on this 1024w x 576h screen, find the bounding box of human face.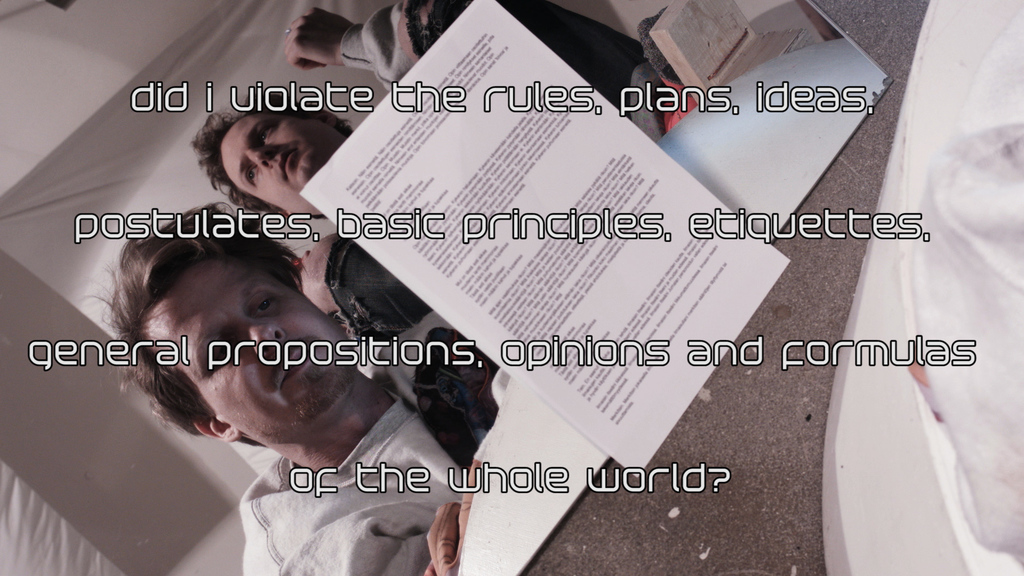
Bounding box: <box>150,243,356,437</box>.
